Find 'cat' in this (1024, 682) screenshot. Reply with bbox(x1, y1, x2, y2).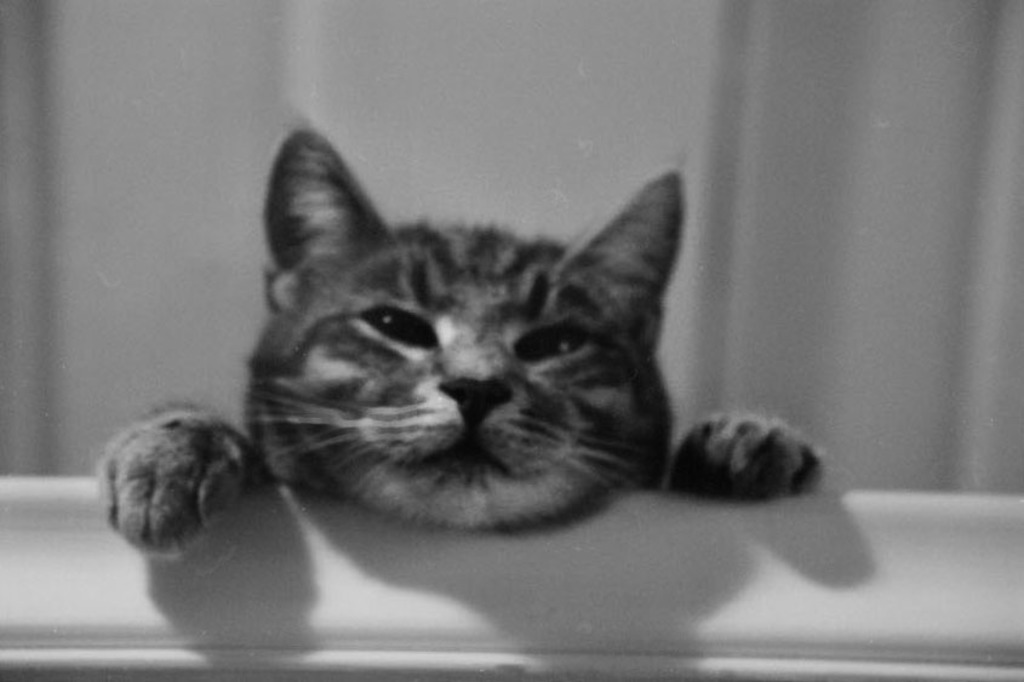
bbox(91, 125, 830, 566).
